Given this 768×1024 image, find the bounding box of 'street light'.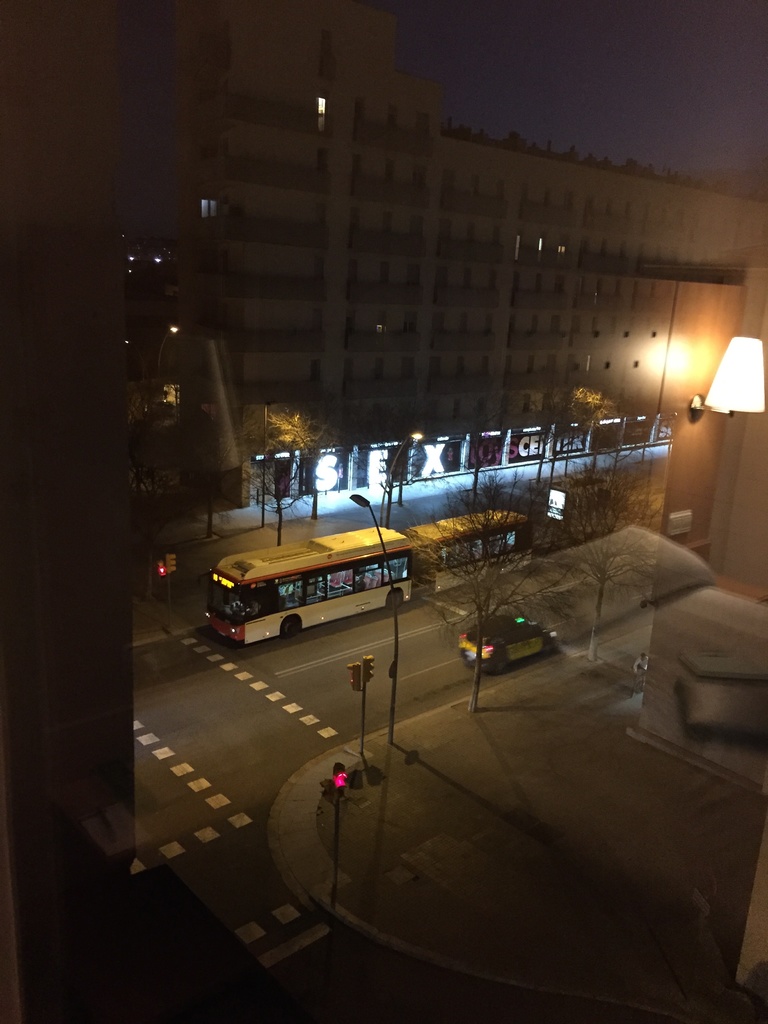
x1=376 y1=428 x2=422 y2=525.
